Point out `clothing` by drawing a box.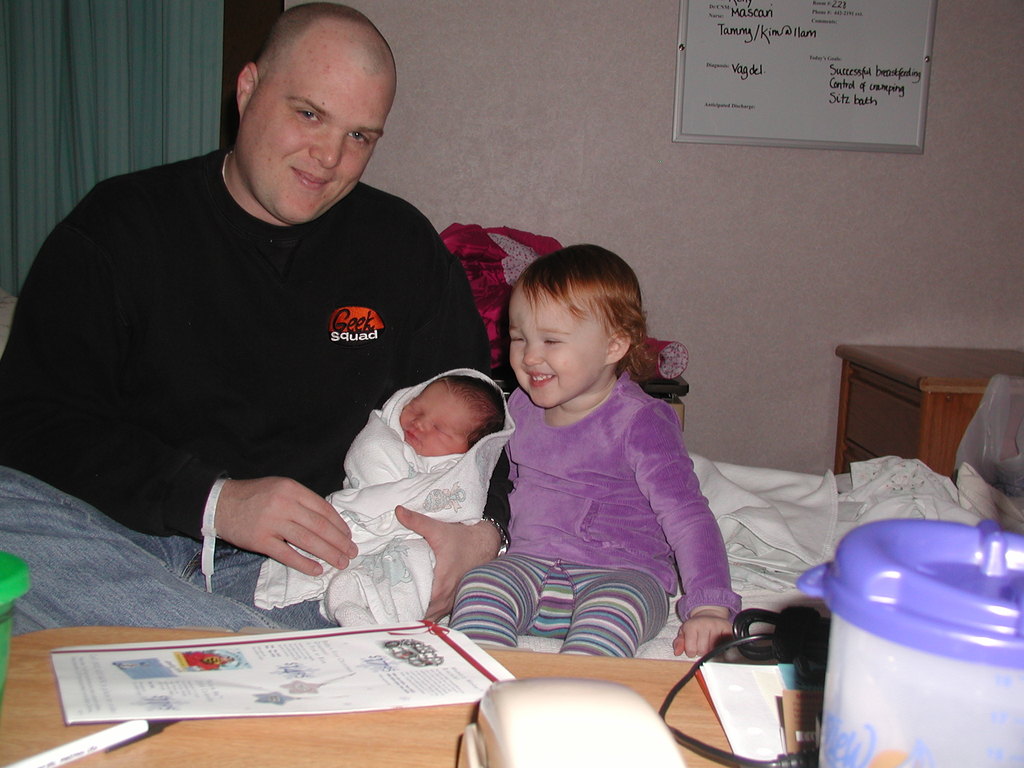
bbox=(0, 125, 495, 637).
